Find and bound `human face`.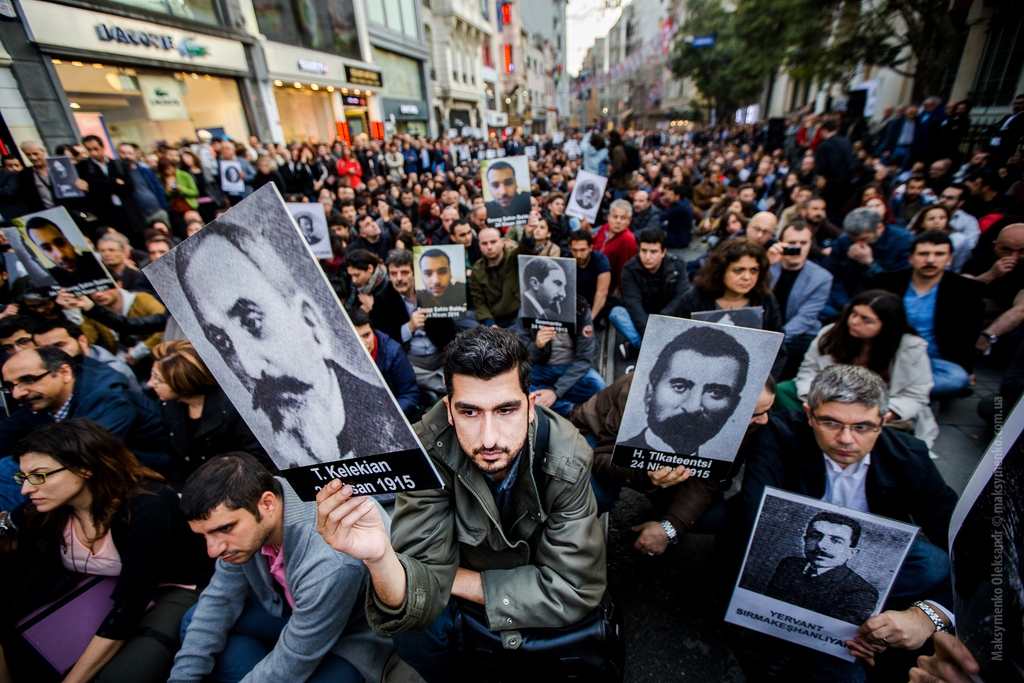
Bound: (left=388, top=264, right=413, bottom=290).
